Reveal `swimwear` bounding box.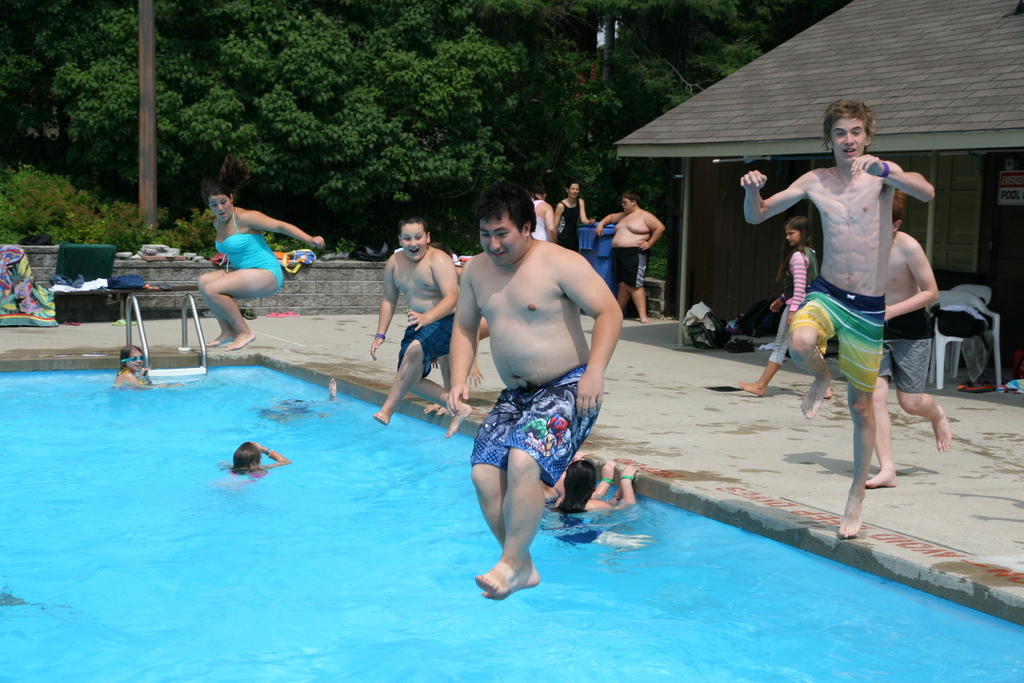
Revealed: <region>556, 197, 581, 251</region>.
